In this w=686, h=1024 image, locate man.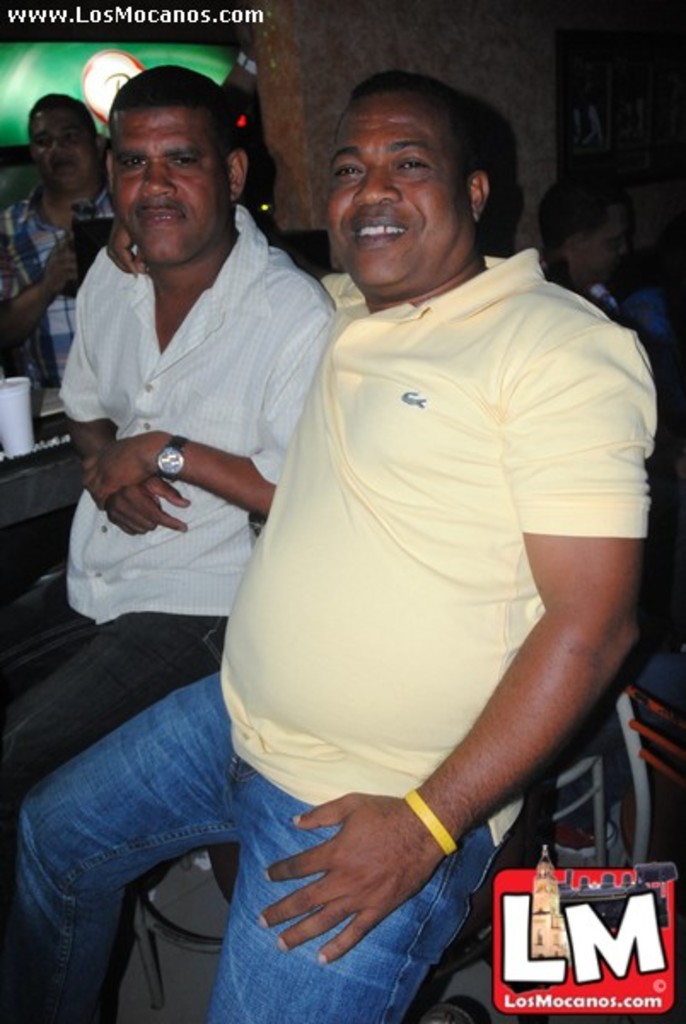
Bounding box: region(0, 72, 652, 1019).
